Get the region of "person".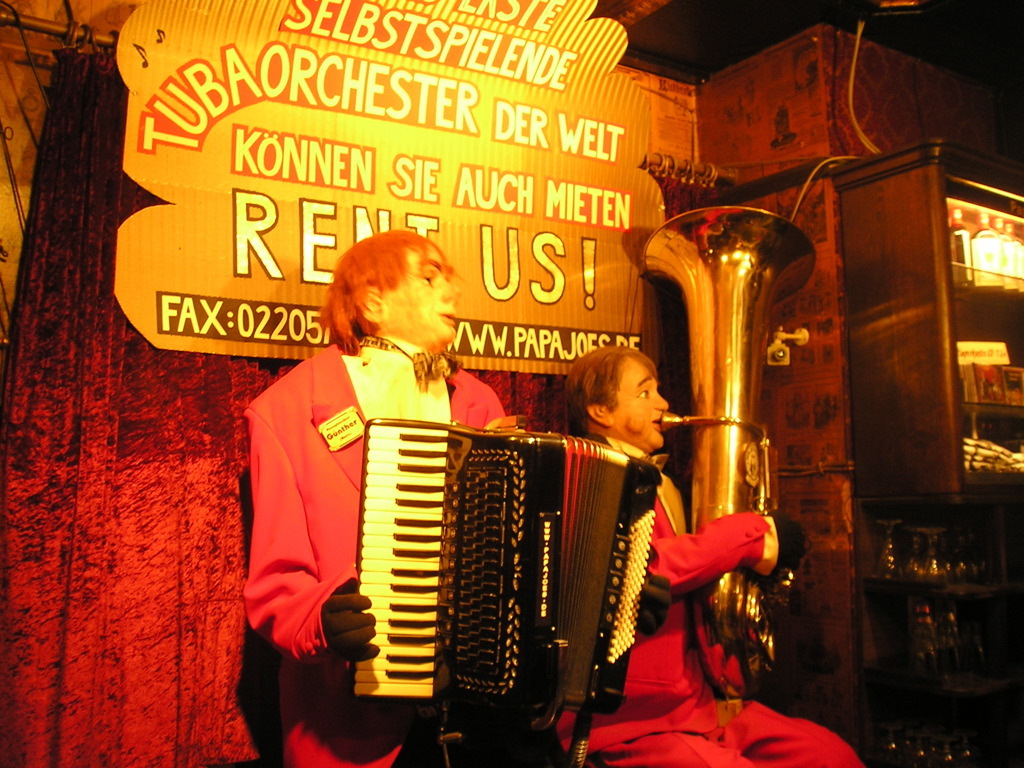
BBox(242, 229, 532, 765).
